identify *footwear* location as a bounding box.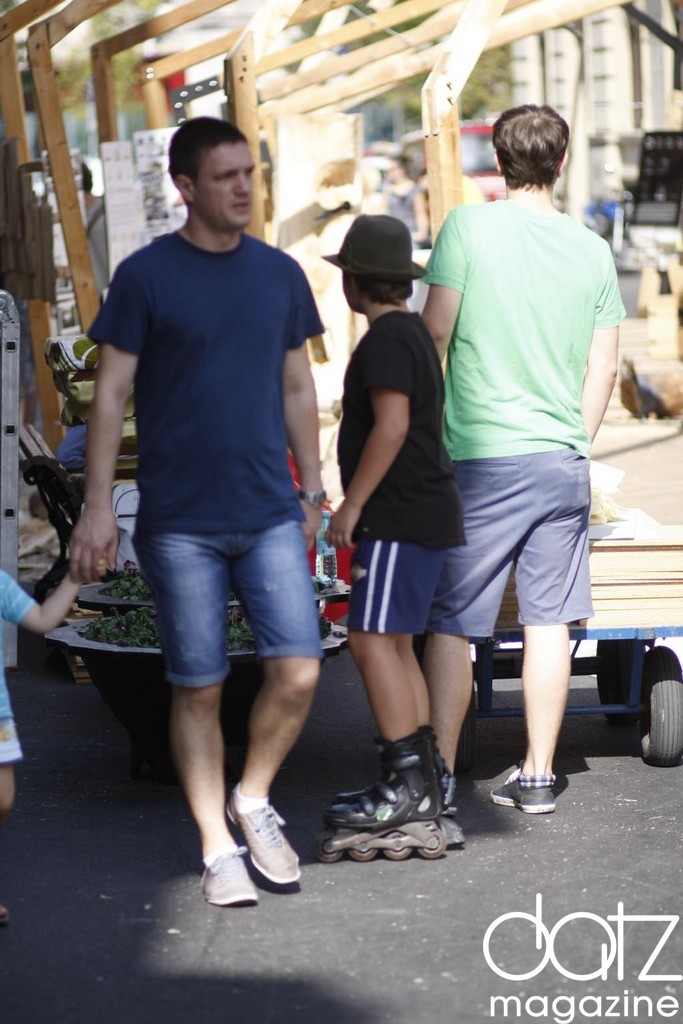
region(199, 847, 257, 909).
